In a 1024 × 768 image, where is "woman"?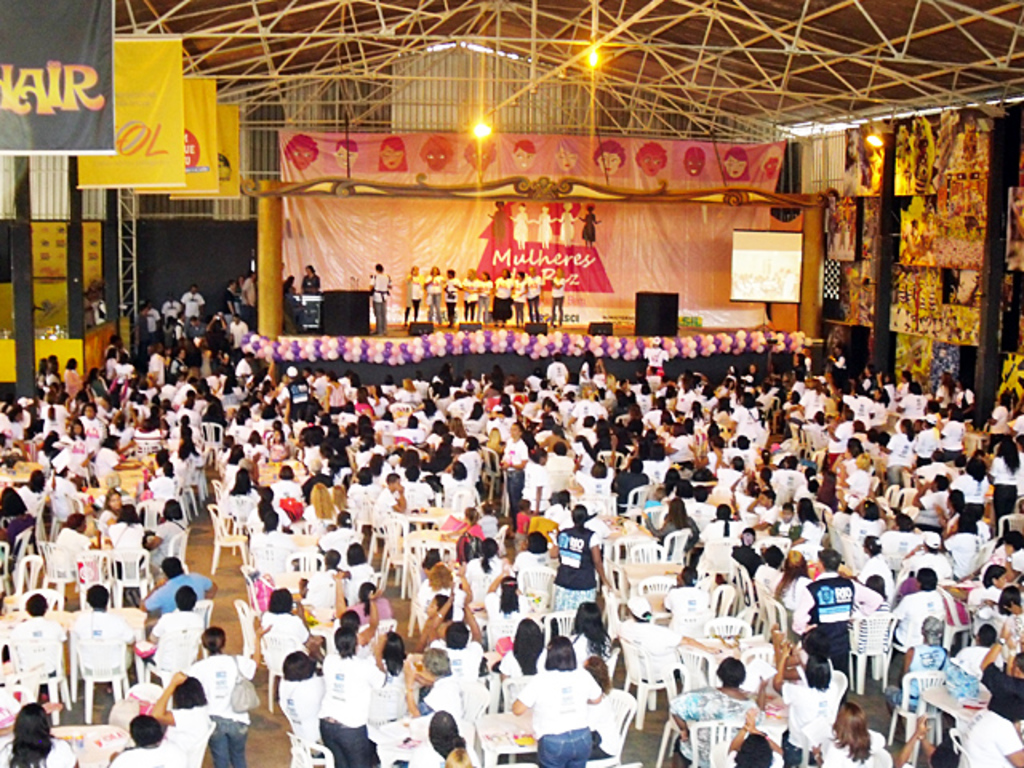
670:418:694:459.
